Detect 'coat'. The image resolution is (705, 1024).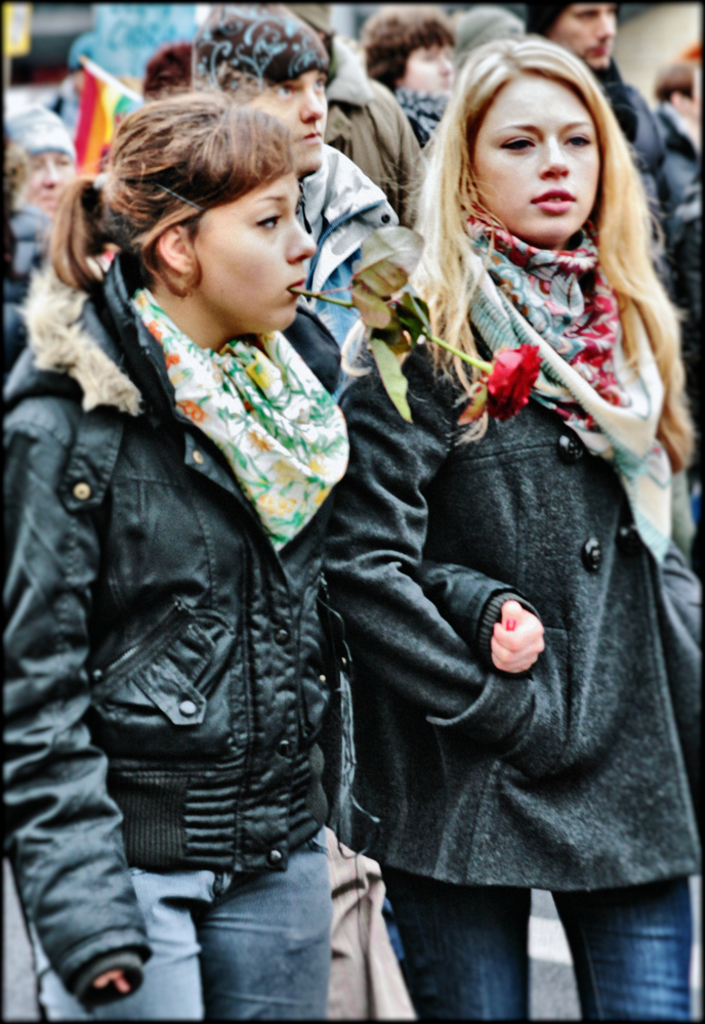
{"x1": 312, "y1": 83, "x2": 688, "y2": 908}.
